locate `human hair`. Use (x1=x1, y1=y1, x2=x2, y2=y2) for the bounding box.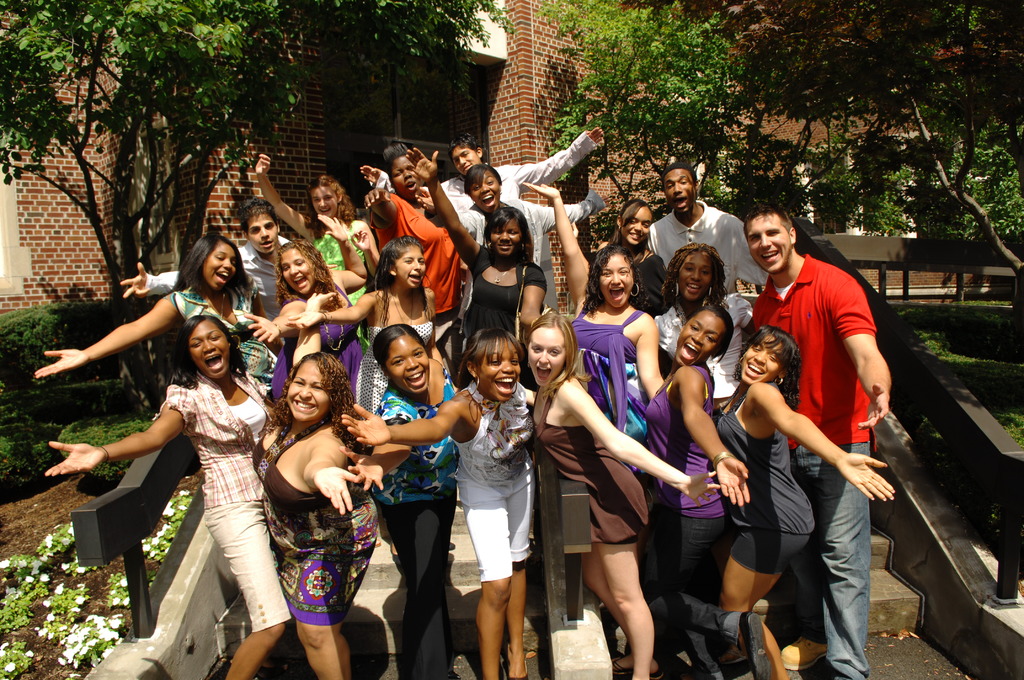
(x1=605, y1=198, x2=659, y2=254).
